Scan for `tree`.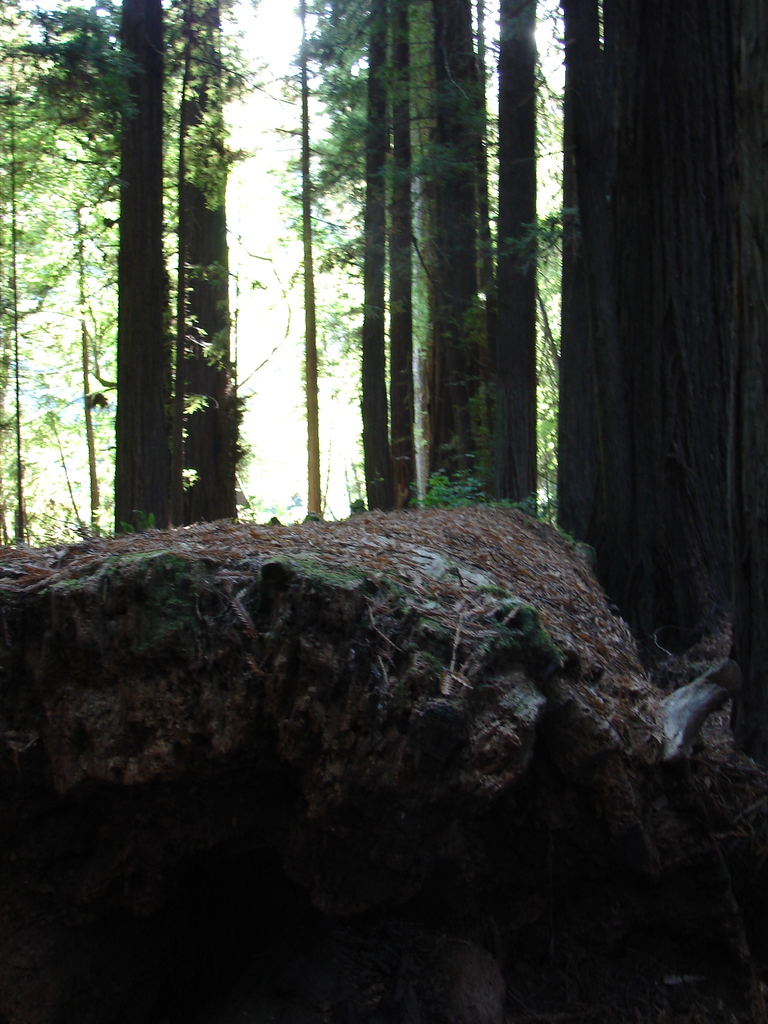
Scan result: bbox=[381, 0, 429, 512].
